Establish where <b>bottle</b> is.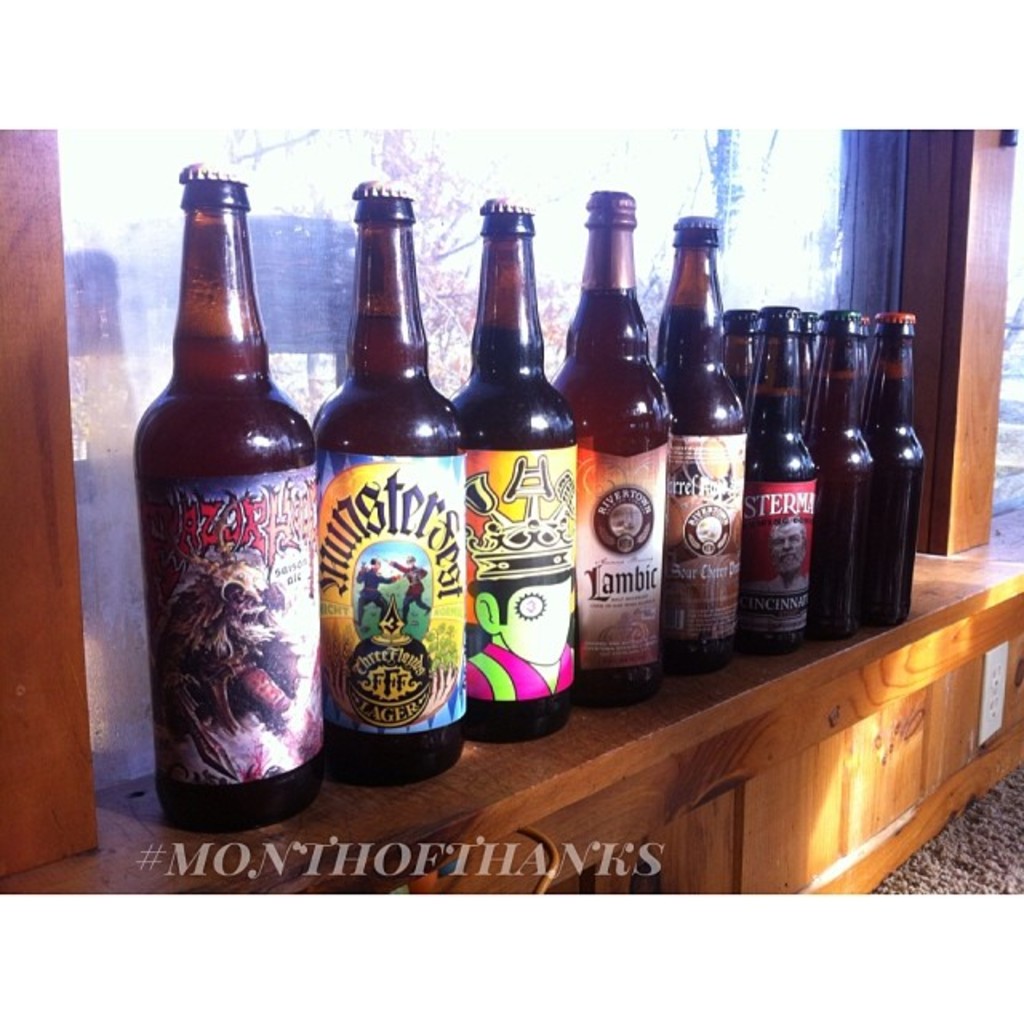
Established at <region>866, 307, 922, 630</region>.
